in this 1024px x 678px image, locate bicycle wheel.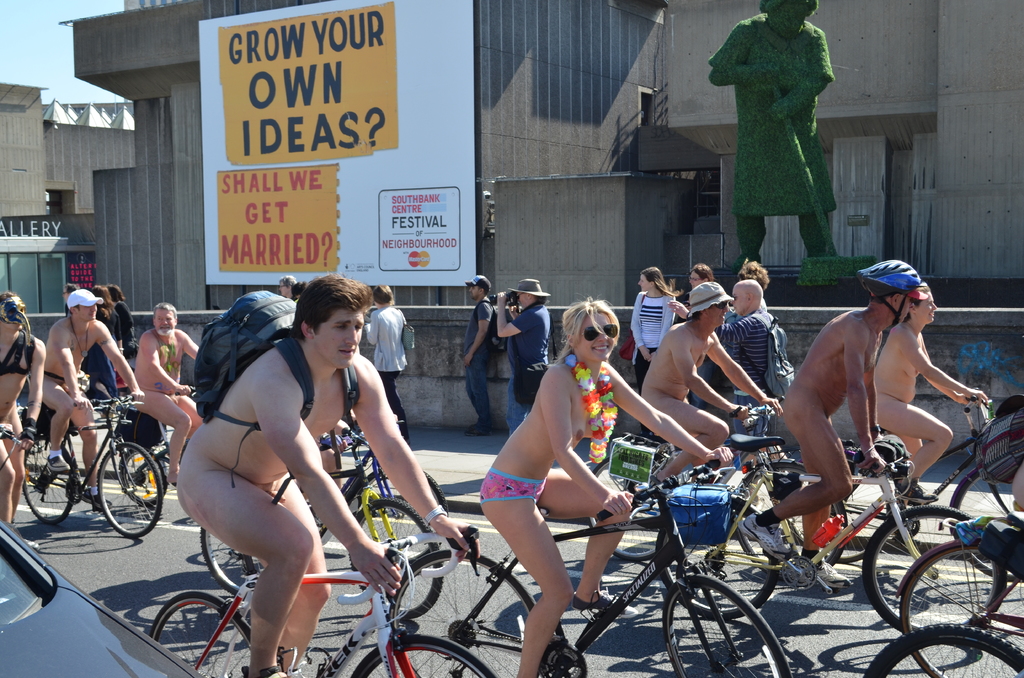
Bounding box: pyautogui.locateOnScreen(355, 464, 451, 569).
